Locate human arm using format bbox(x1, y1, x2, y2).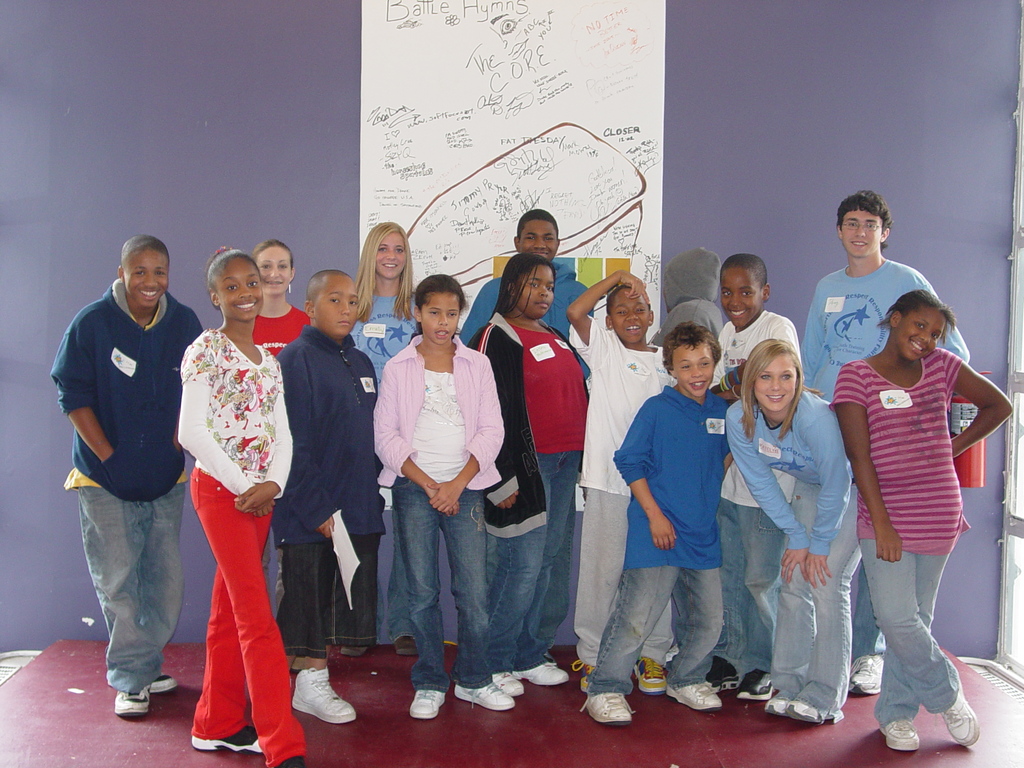
bbox(170, 356, 260, 516).
